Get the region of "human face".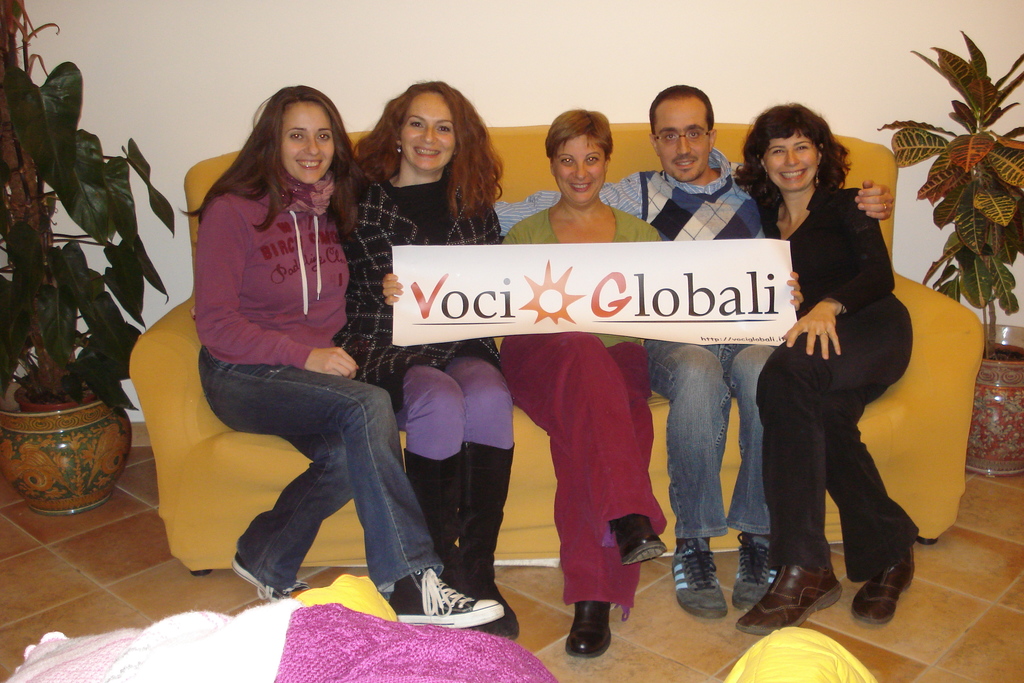
(282,101,333,182).
